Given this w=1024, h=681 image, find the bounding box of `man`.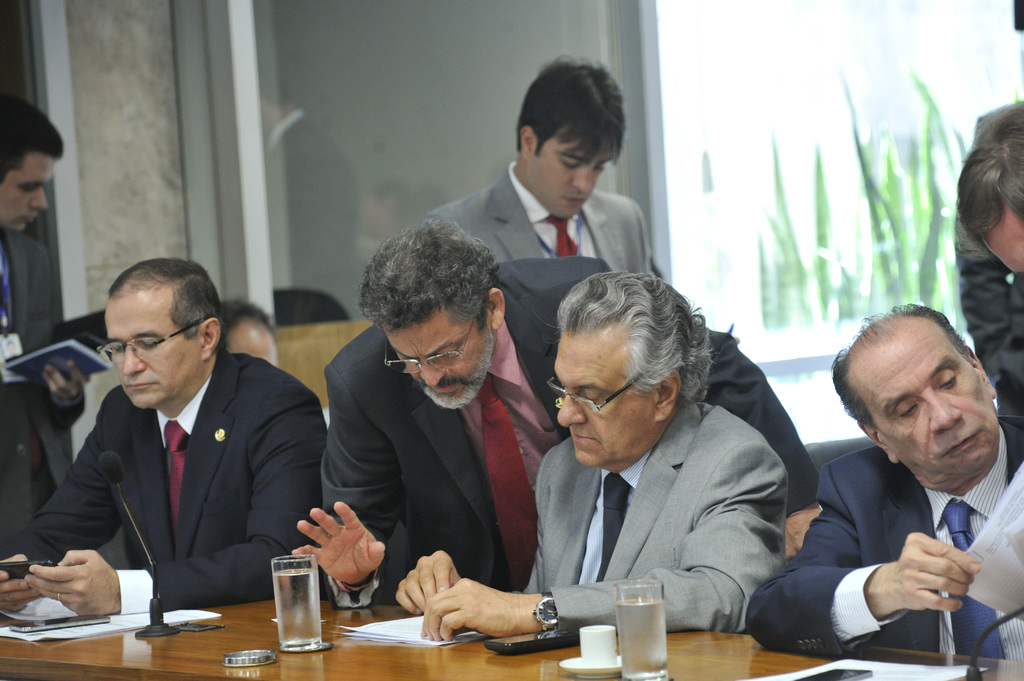
[x1=0, y1=250, x2=332, y2=614].
